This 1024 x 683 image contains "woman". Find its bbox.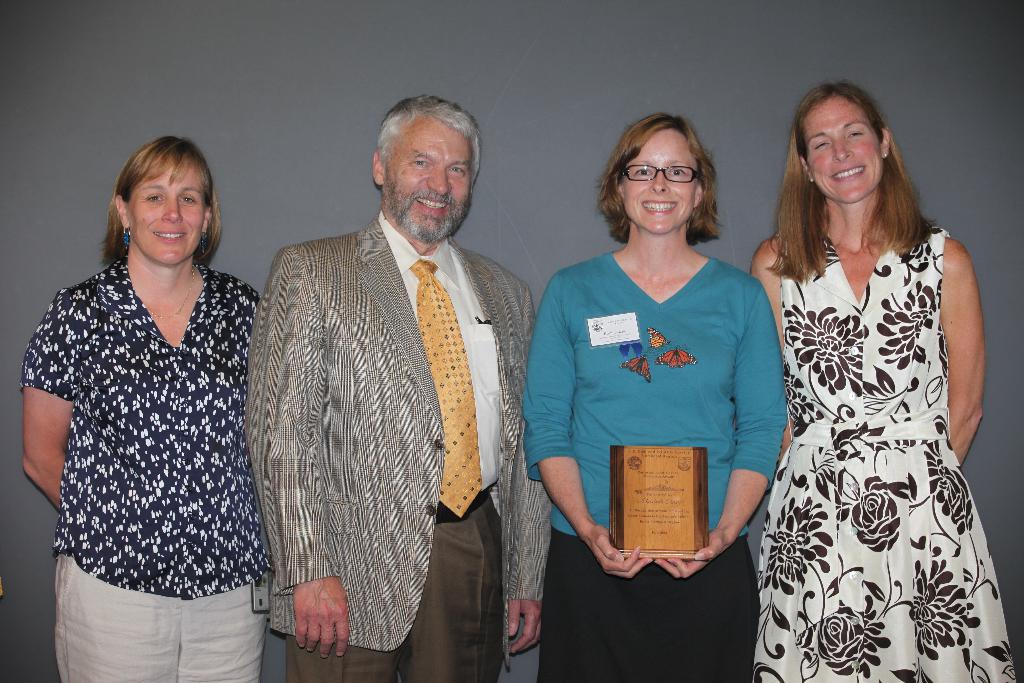
[753,64,1015,682].
